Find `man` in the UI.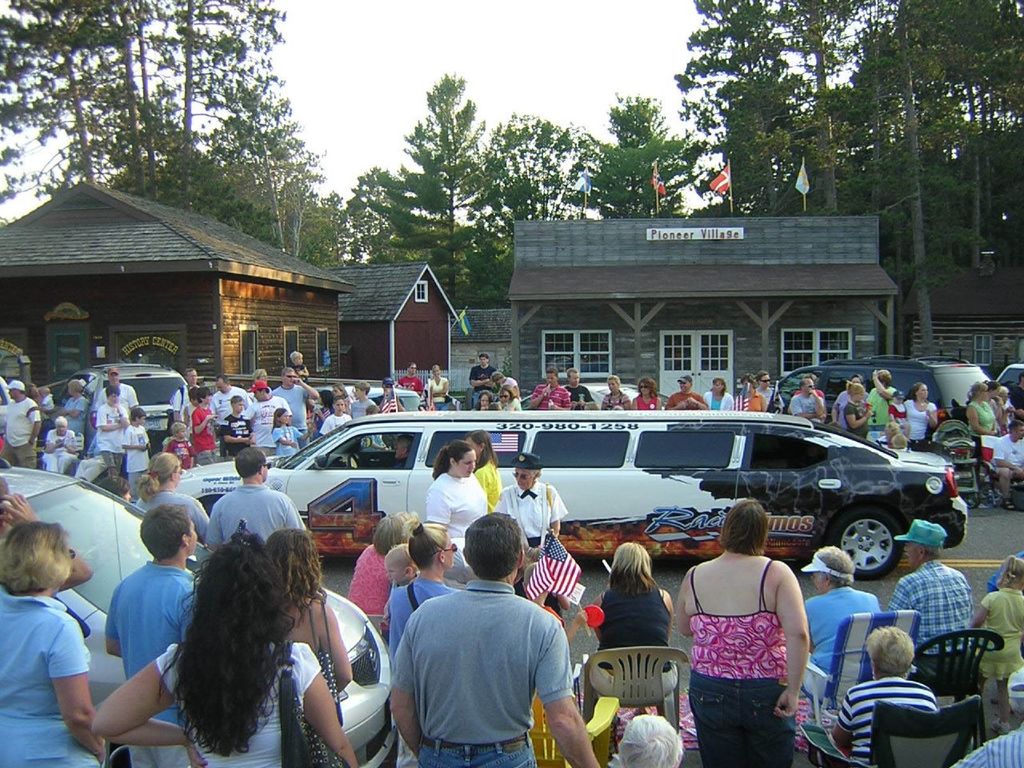
UI element at l=665, t=374, r=710, b=412.
